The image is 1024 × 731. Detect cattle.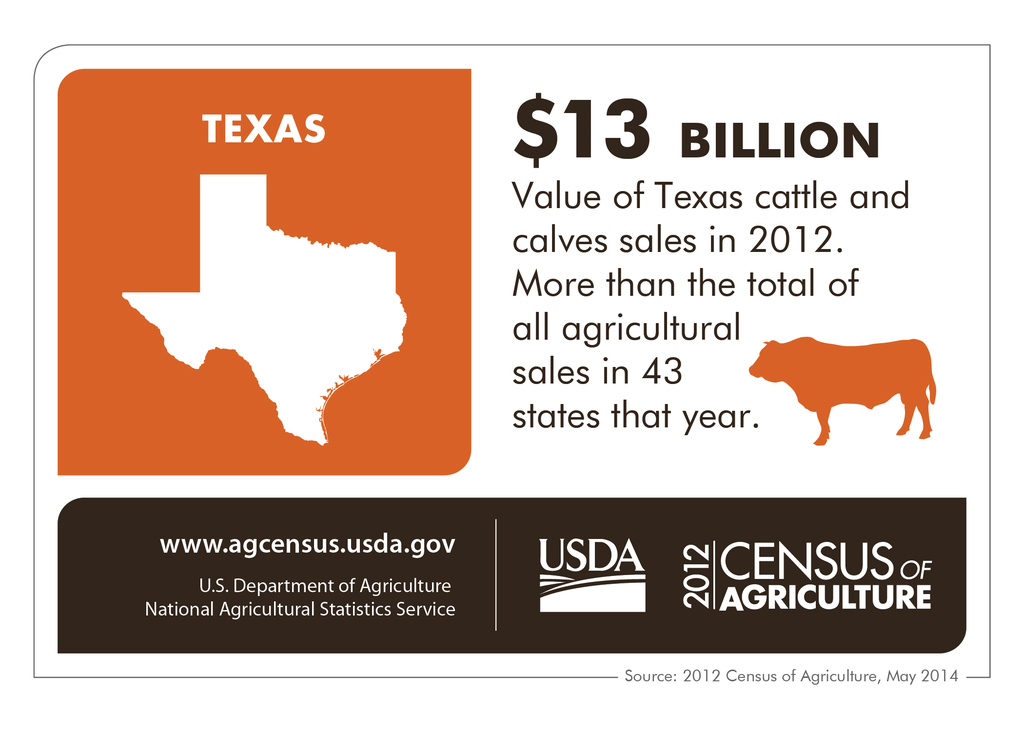
Detection: <bbox>742, 326, 956, 449</bbox>.
